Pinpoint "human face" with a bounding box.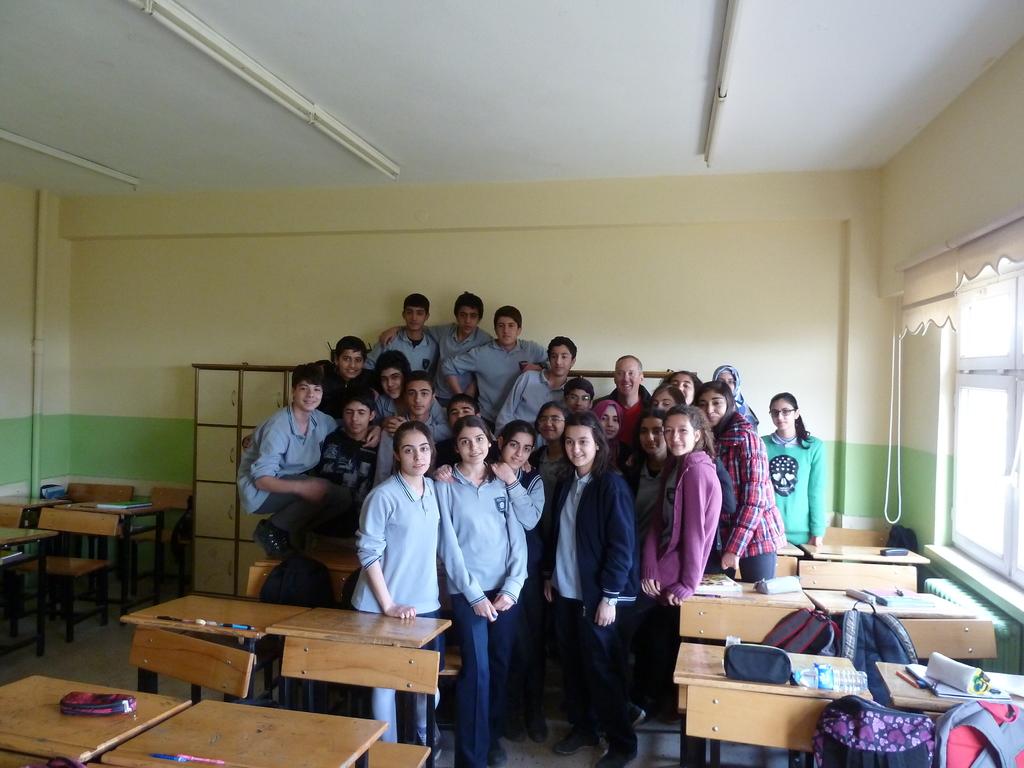
bbox(402, 430, 433, 479).
